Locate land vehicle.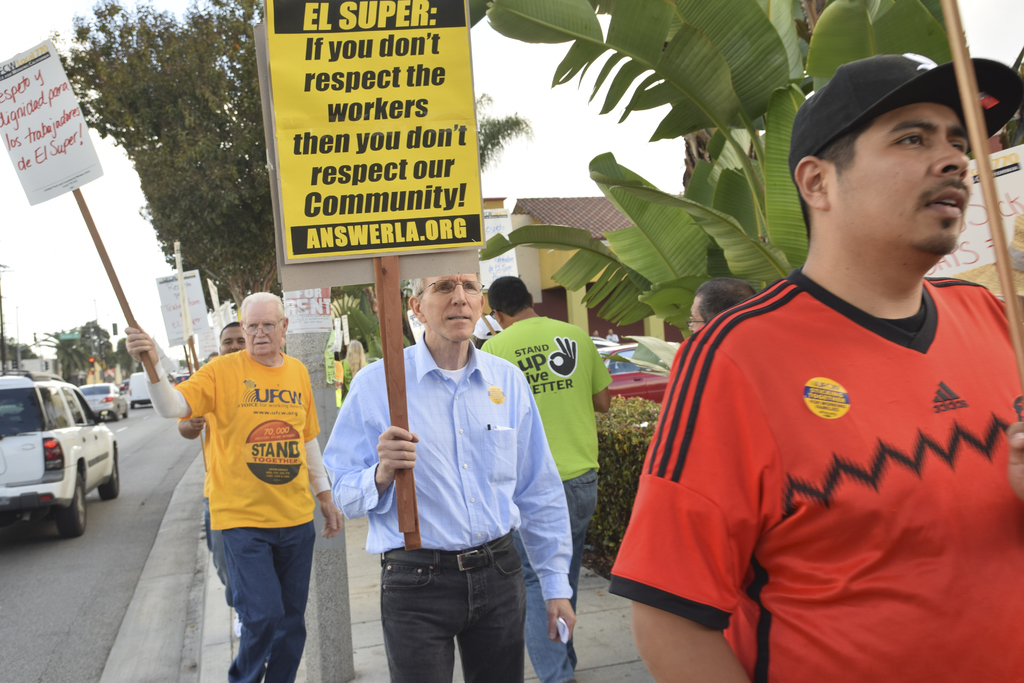
Bounding box: box(129, 373, 154, 408).
